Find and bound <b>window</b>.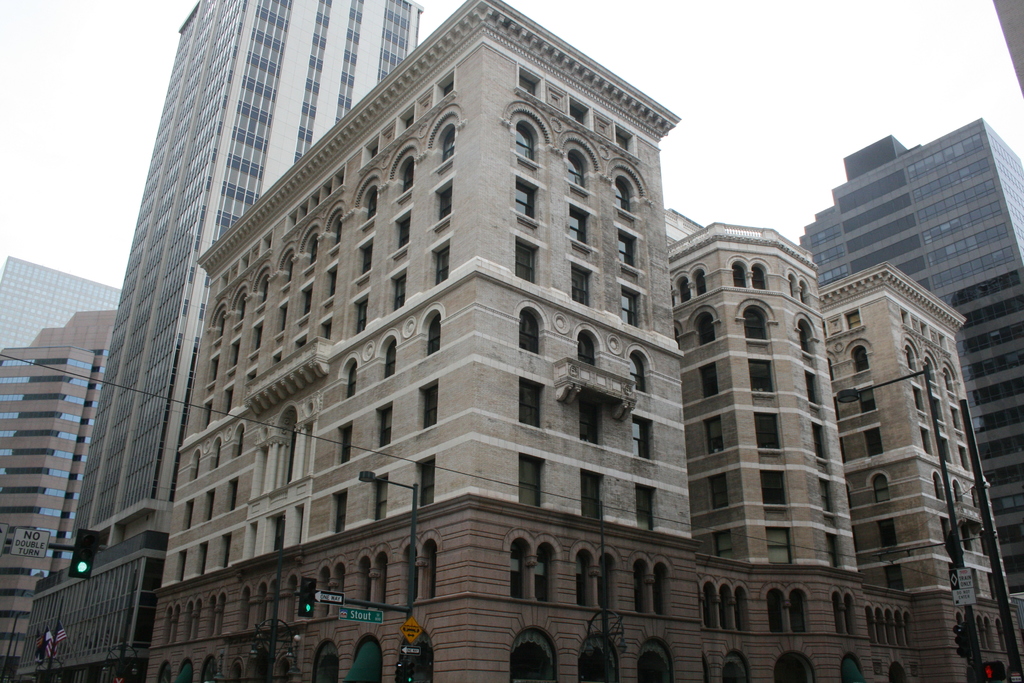
Bound: x1=383 y1=413 x2=396 y2=443.
